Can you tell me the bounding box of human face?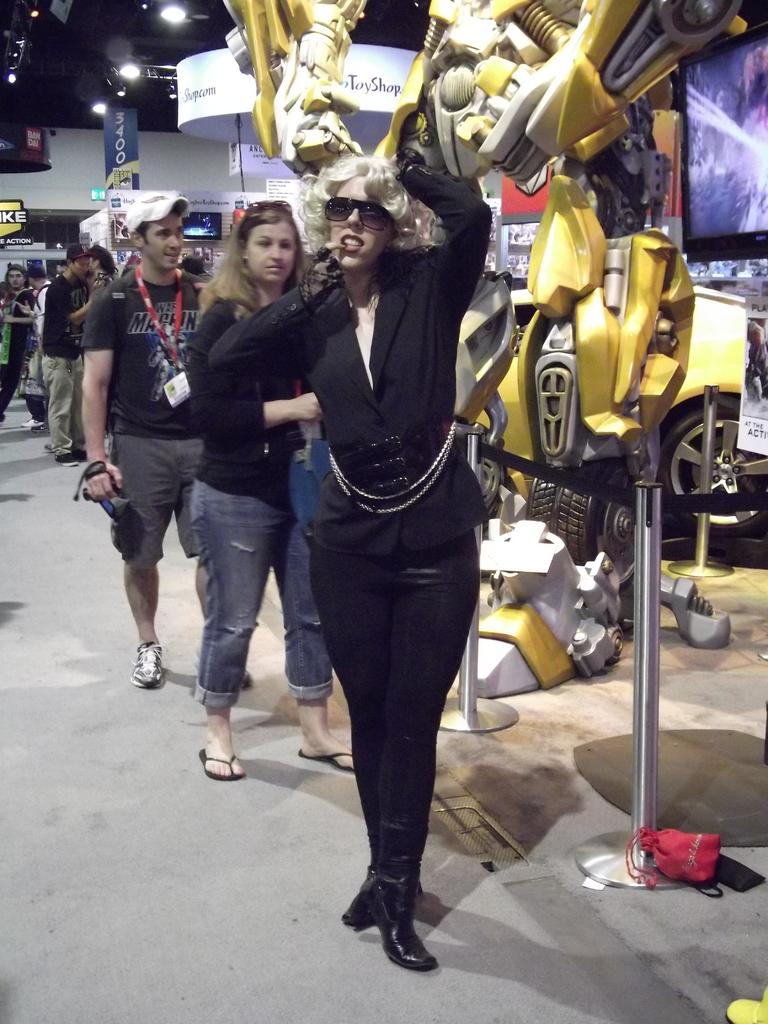
locate(70, 257, 91, 281).
